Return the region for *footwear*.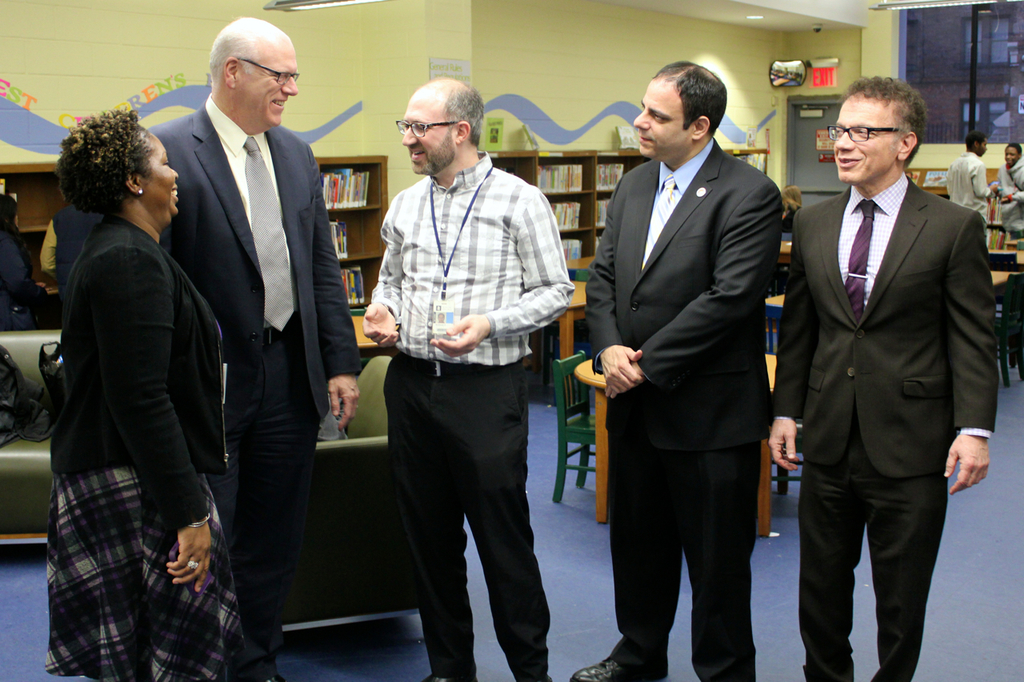
422/672/478/681.
